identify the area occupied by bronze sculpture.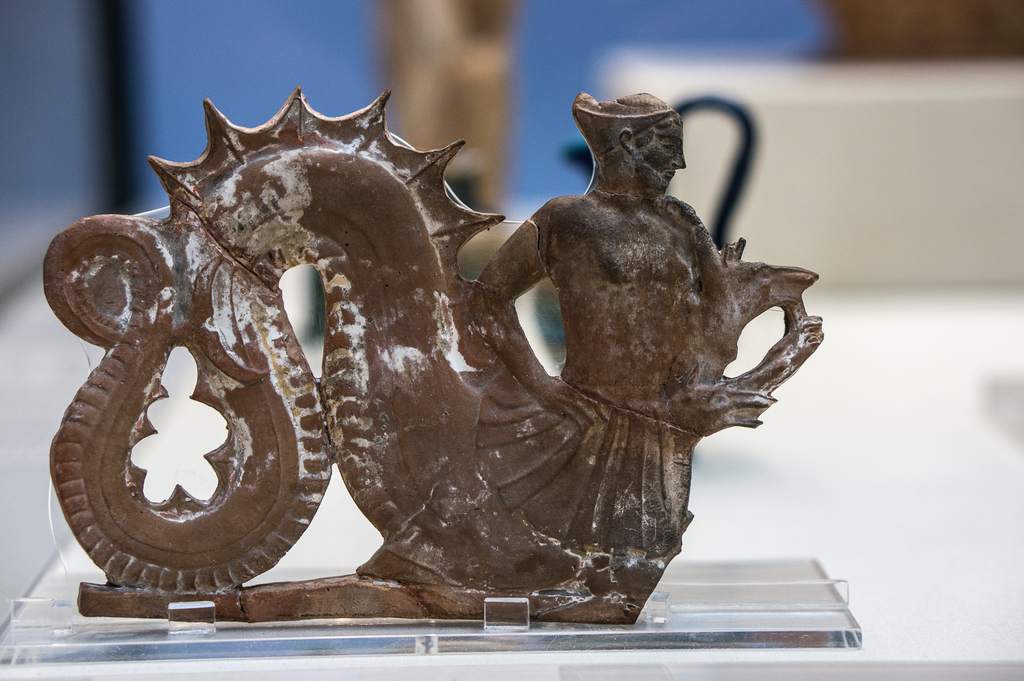
Area: [49, 84, 828, 619].
